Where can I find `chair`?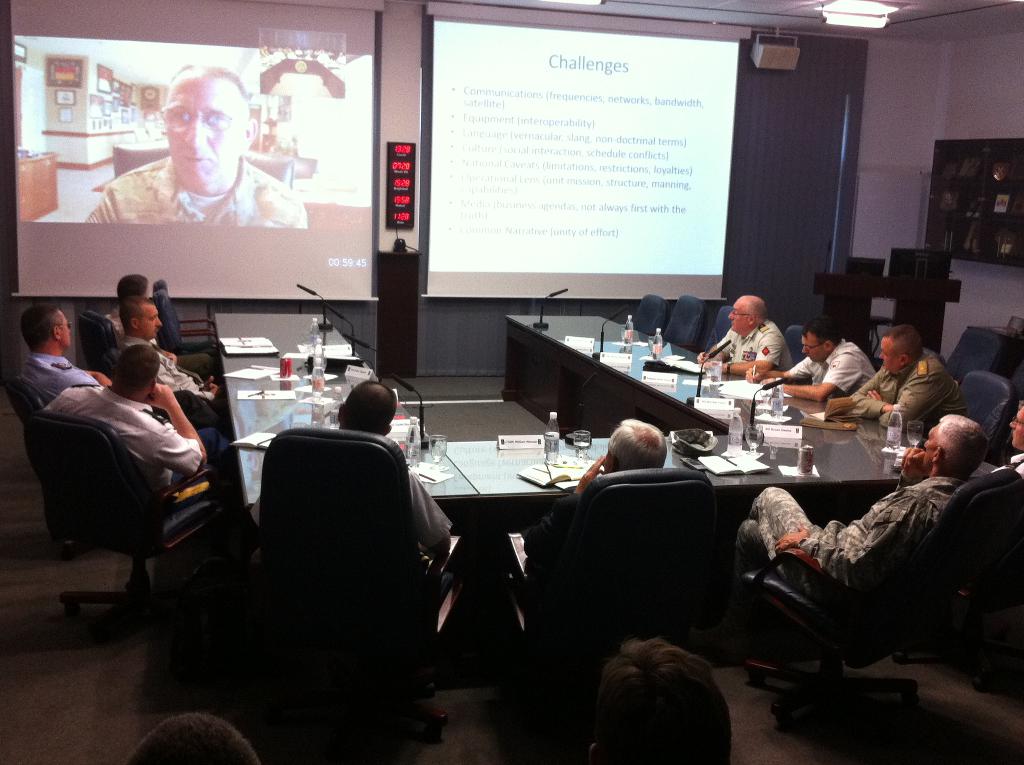
You can find it at (left=153, top=277, right=218, bottom=351).
